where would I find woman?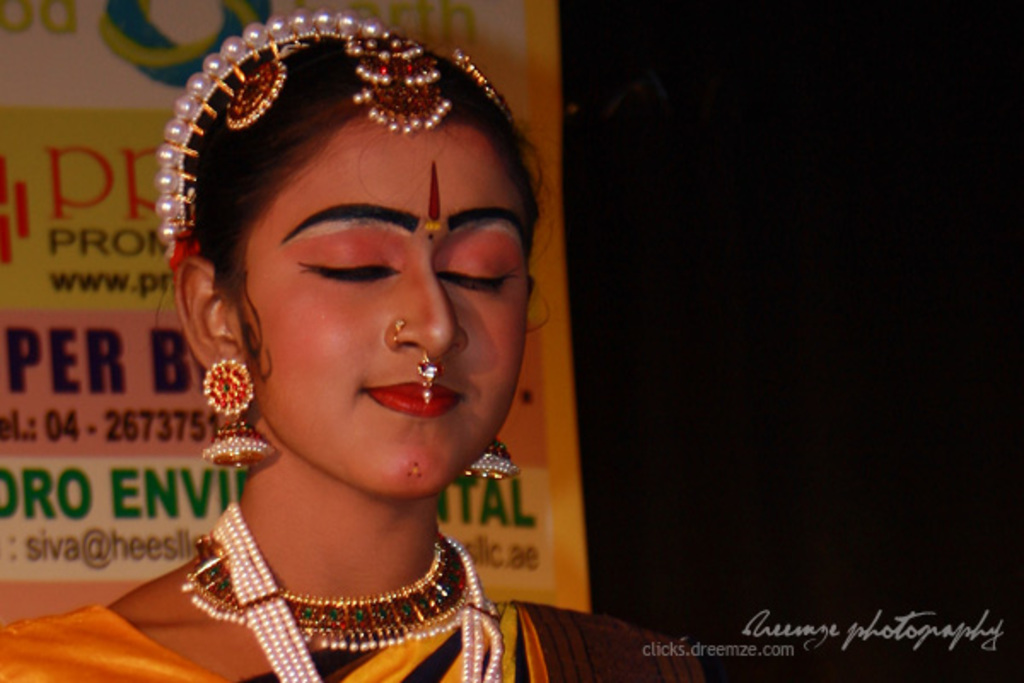
At 89,0,616,673.
